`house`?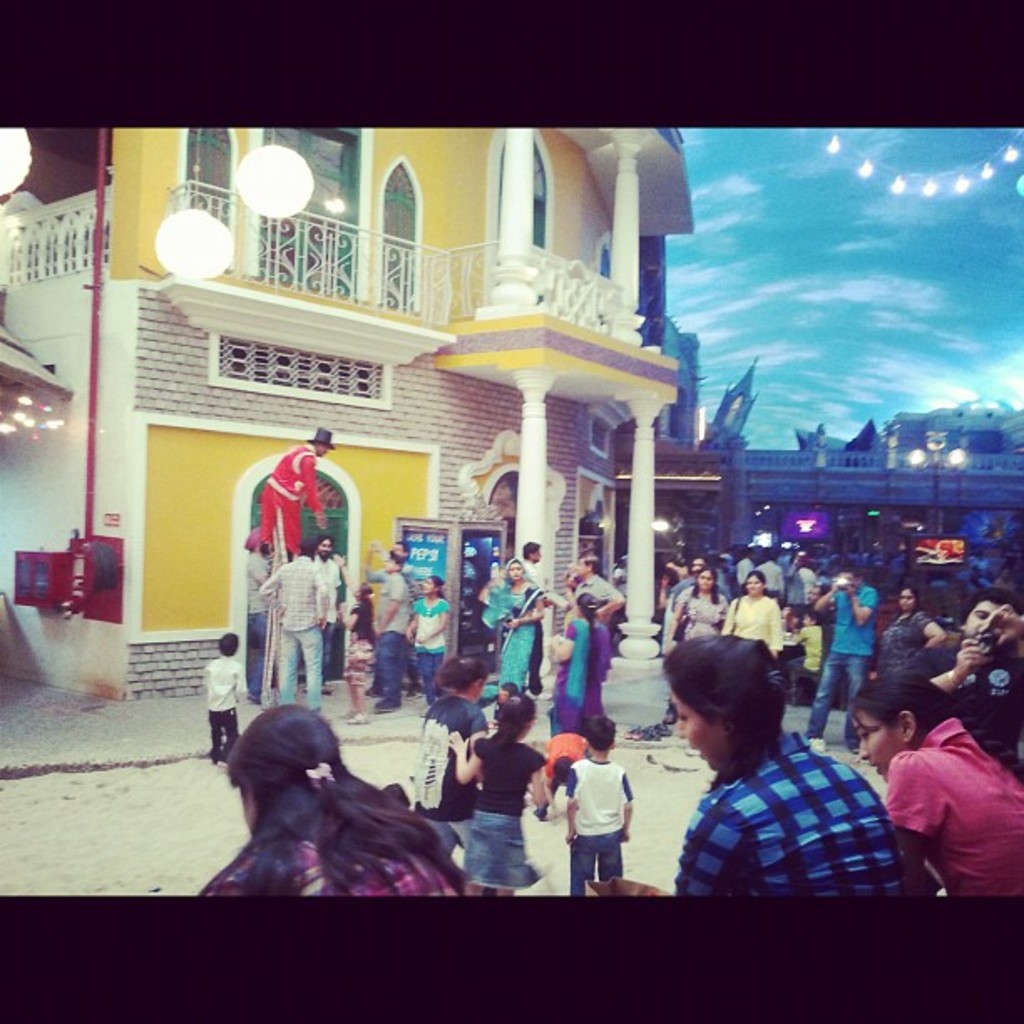
bbox(117, 117, 781, 714)
